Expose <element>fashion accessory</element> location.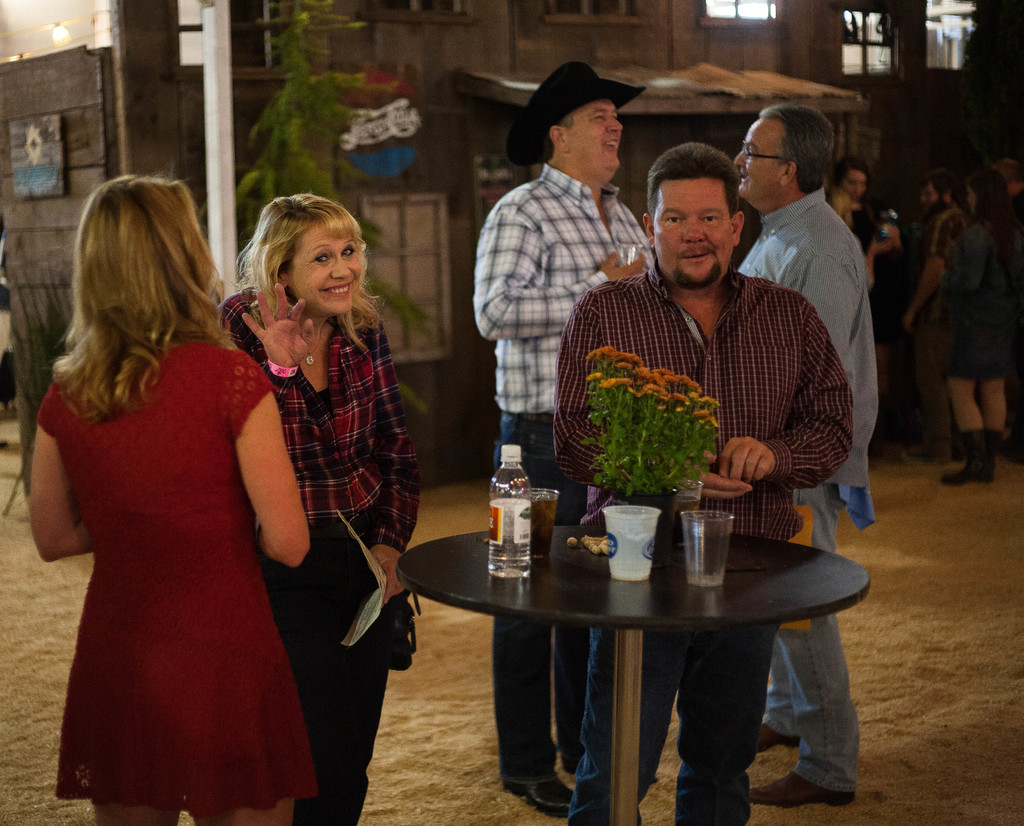
Exposed at [left=756, top=715, right=801, bottom=751].
